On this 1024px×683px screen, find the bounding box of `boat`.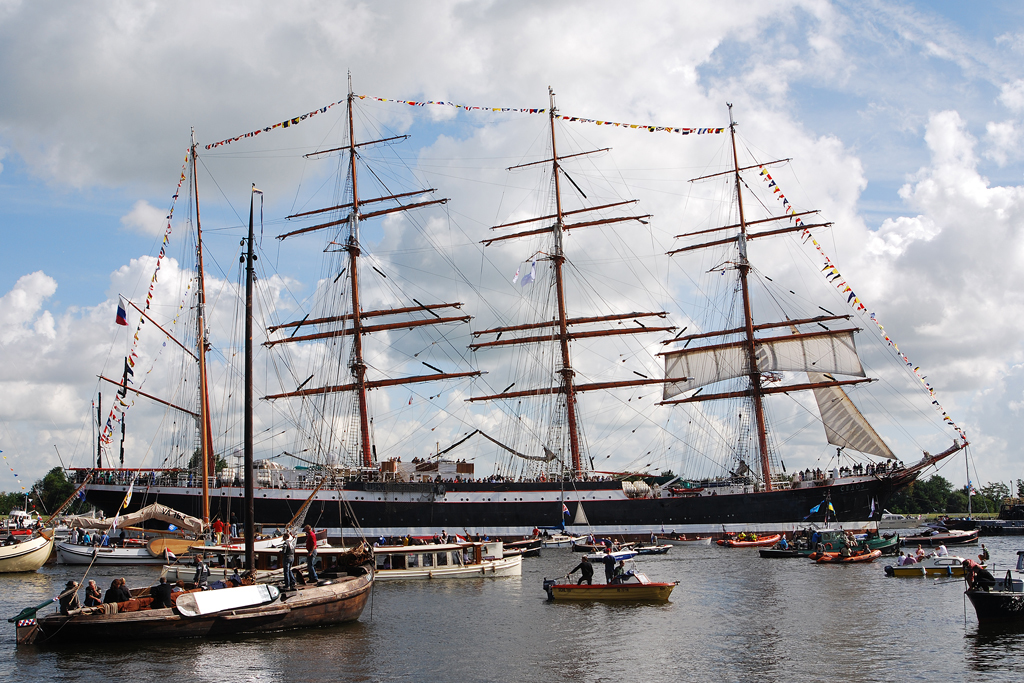
Bounding box: x1=887, y1=546, x2=977, y2=575.
